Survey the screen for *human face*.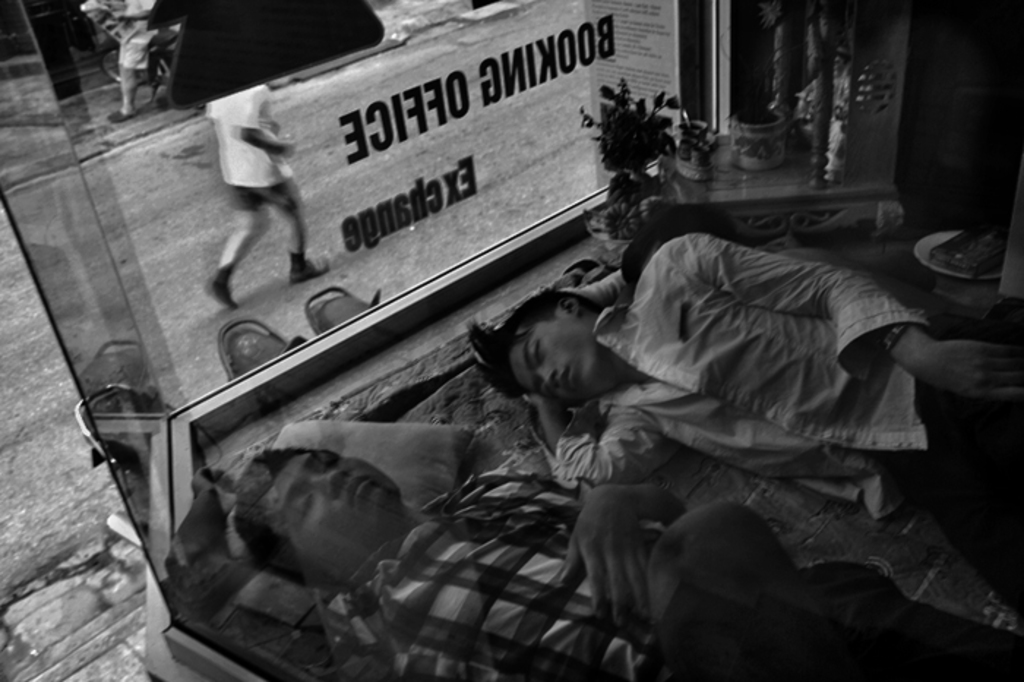
Survey found: bbox=(266, 446, 404, 558).
